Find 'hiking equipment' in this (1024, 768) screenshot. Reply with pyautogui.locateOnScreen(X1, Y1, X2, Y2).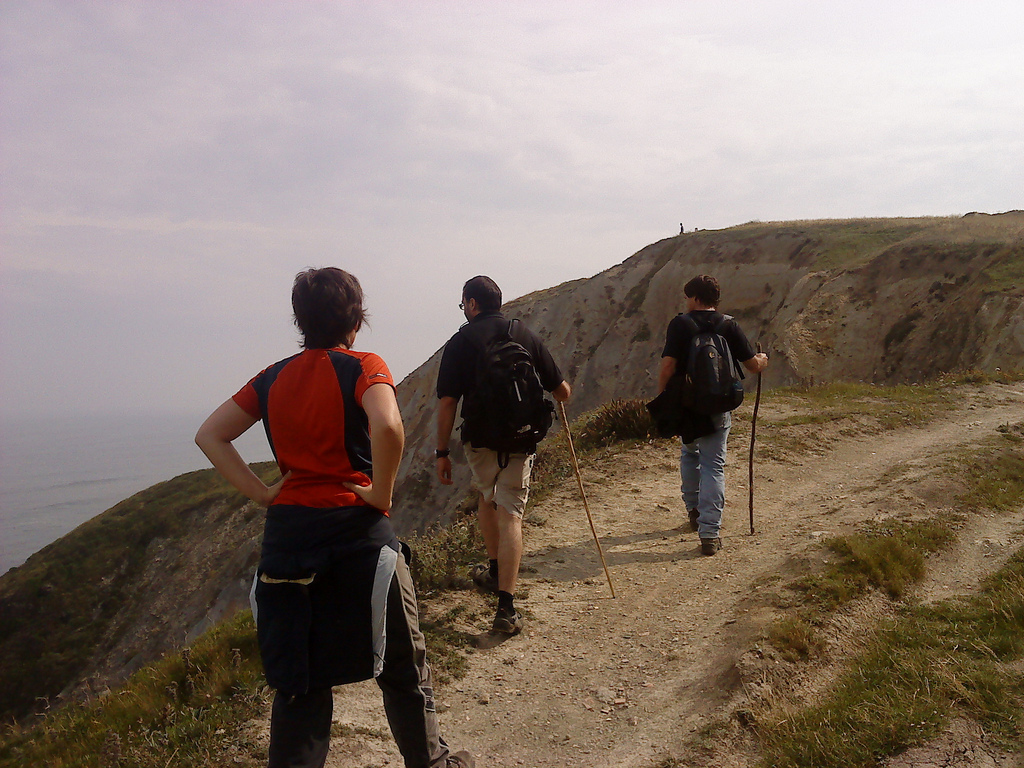
pyautogui.locateOnScreen(698, 536, 724, 556).
